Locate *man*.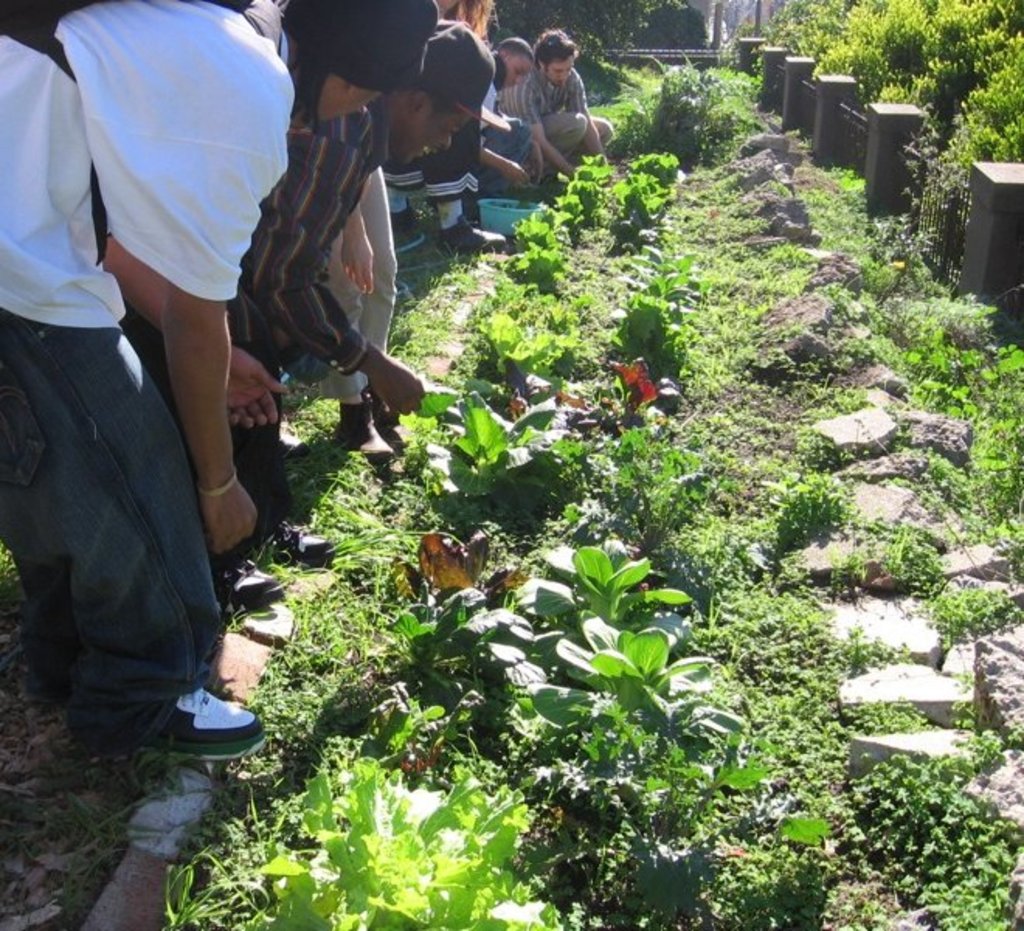
Bounding box: Rect(506, 22, 625, 169).
